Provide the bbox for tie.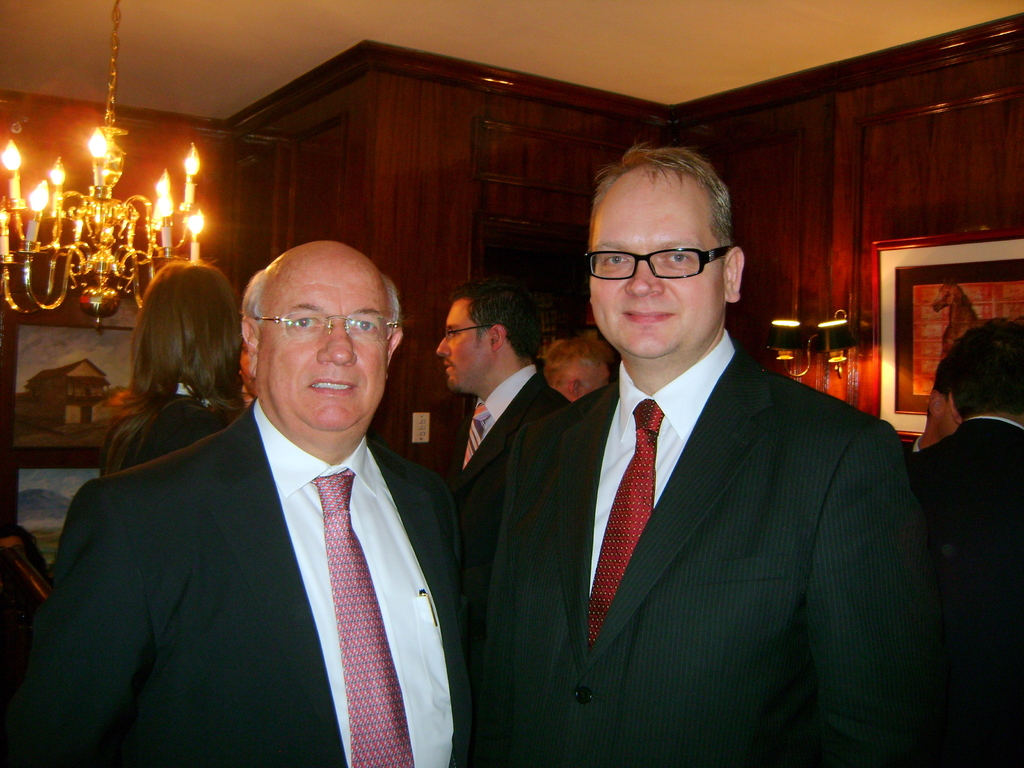
crop(588, 395, 657, 650).
